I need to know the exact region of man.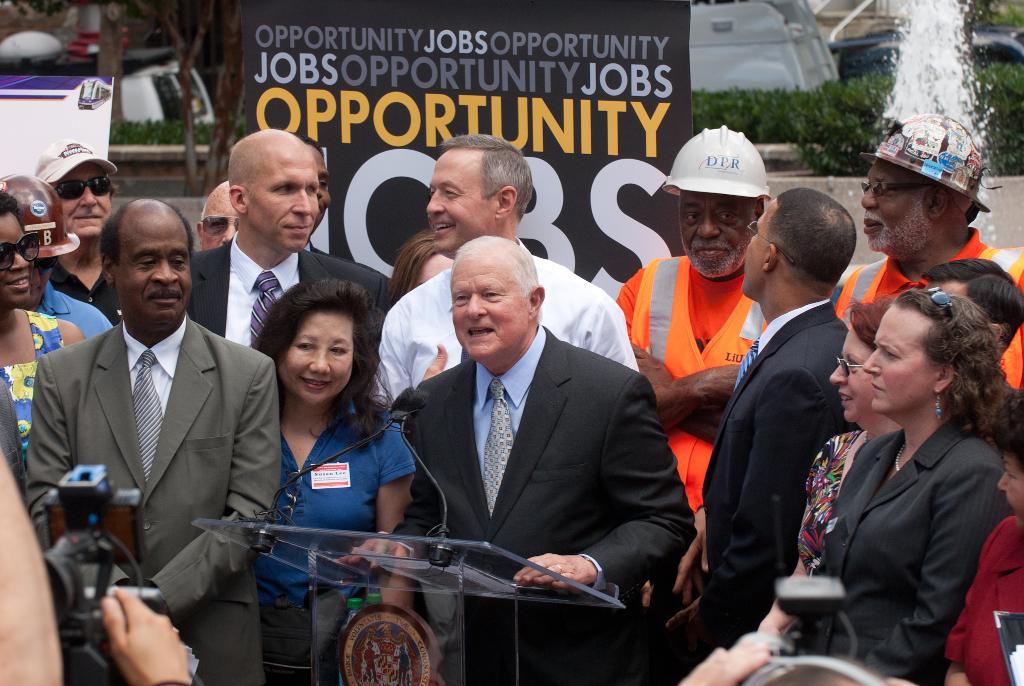
Region: select_region(281, 133, 372, 265).
